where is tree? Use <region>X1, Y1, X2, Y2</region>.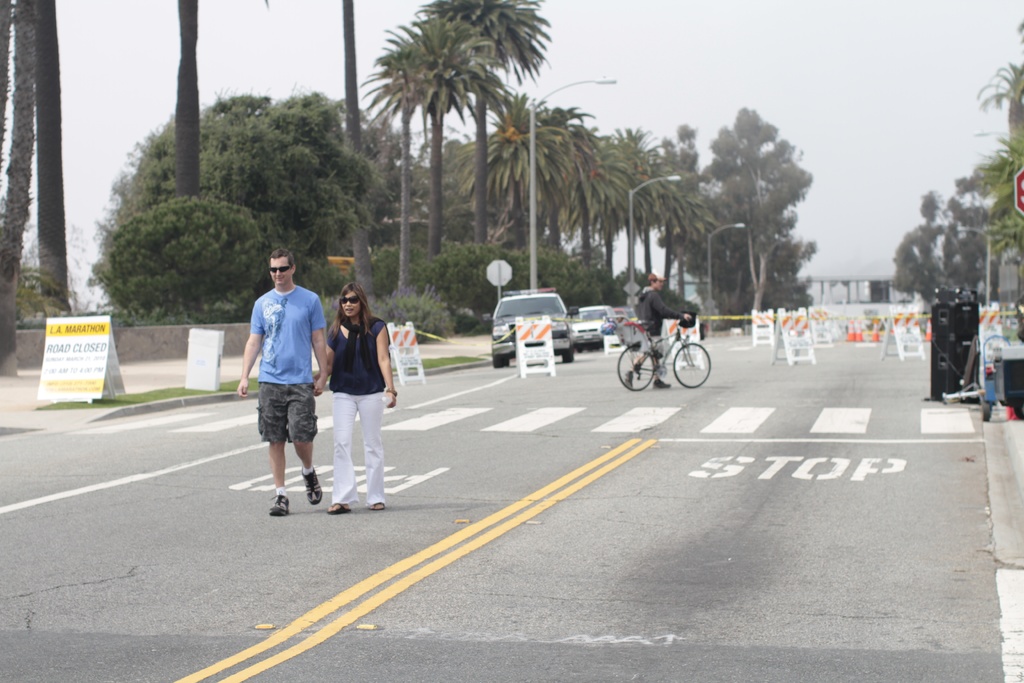
<region>972, 16, 1023, 339</region>.
